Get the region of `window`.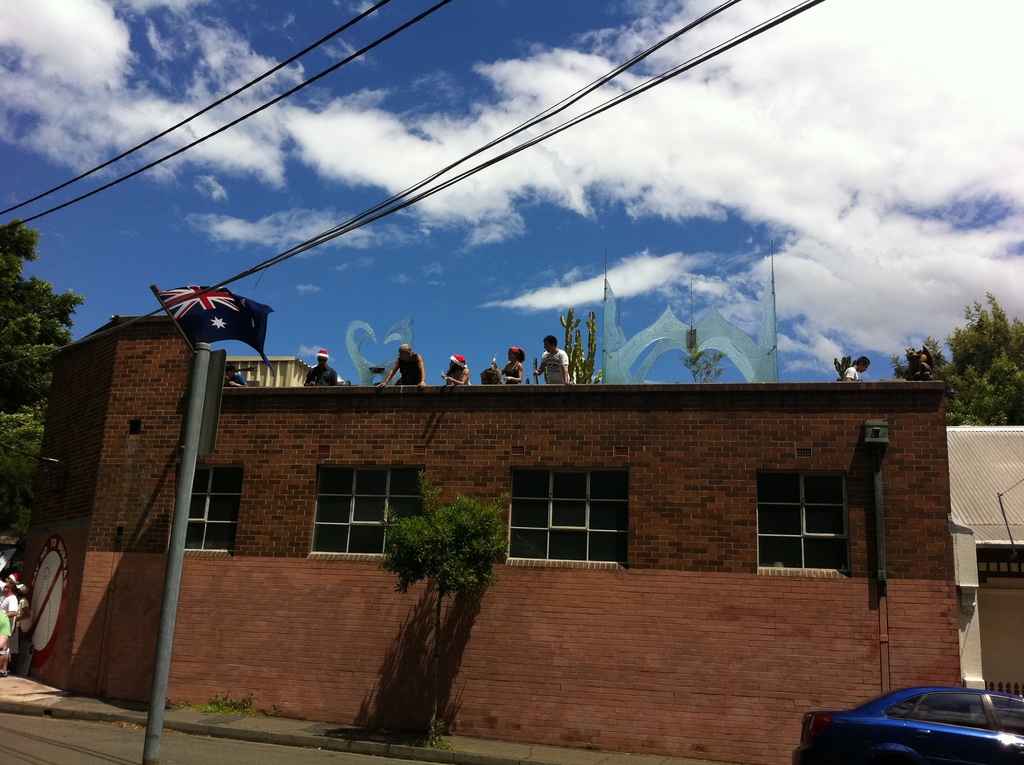
select_region(503, 465, 630, 567).
